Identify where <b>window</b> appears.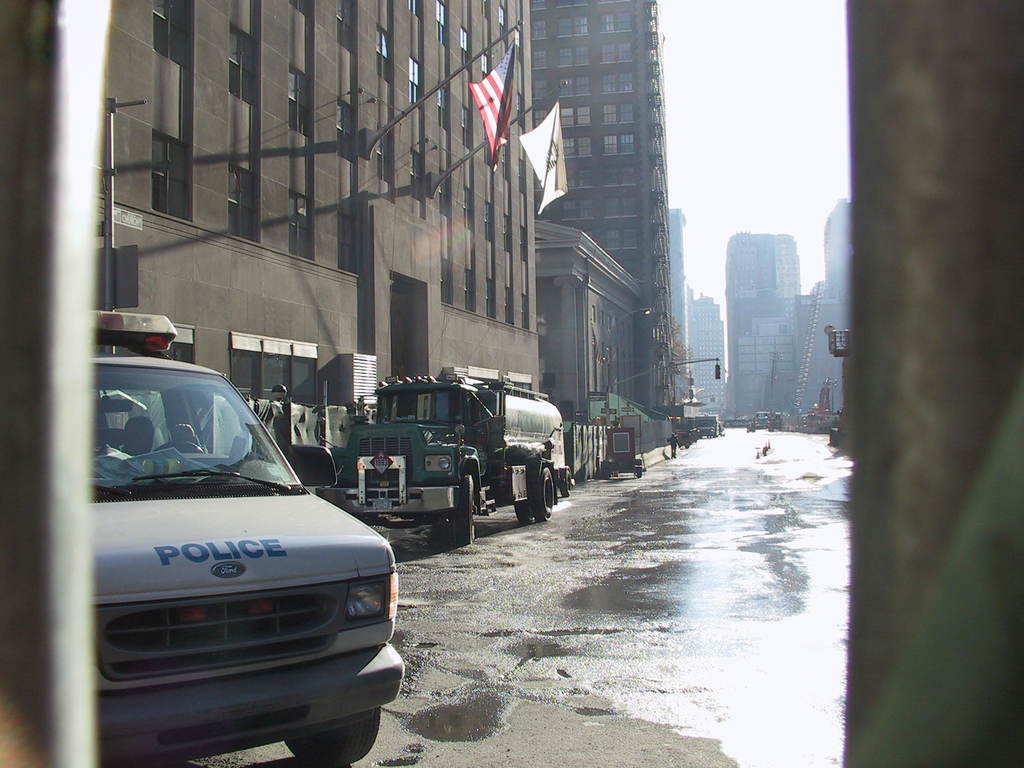
Appears at region(288, 61, 316, 141).
